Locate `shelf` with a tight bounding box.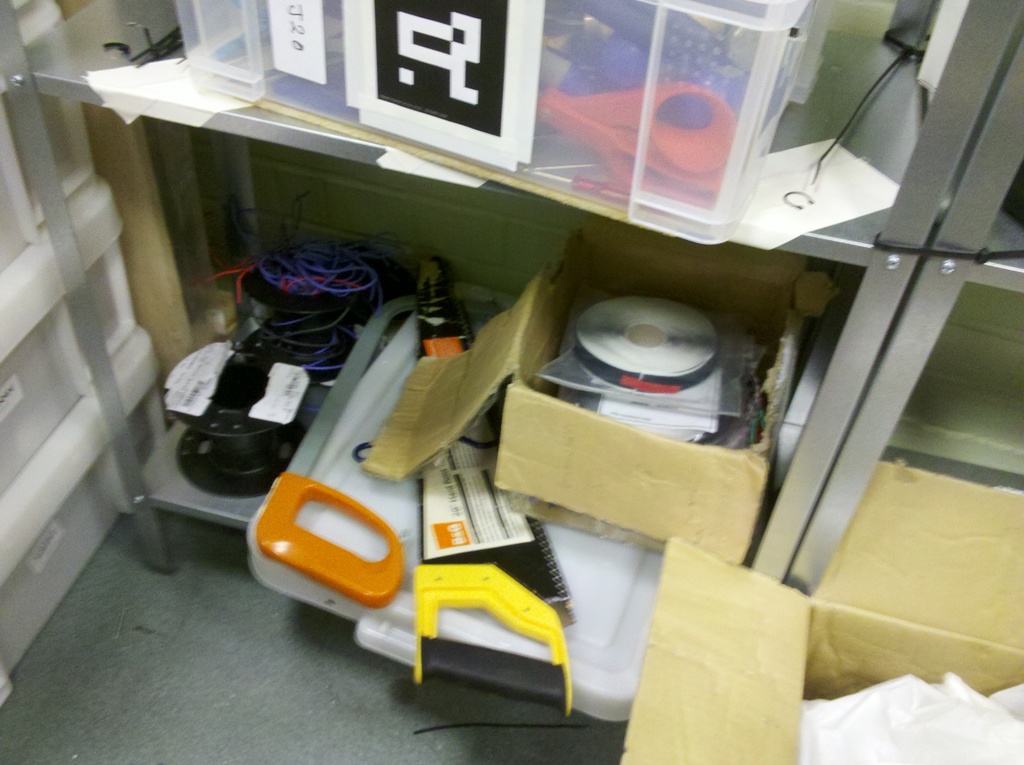
(0, 0, 1023, 579).
